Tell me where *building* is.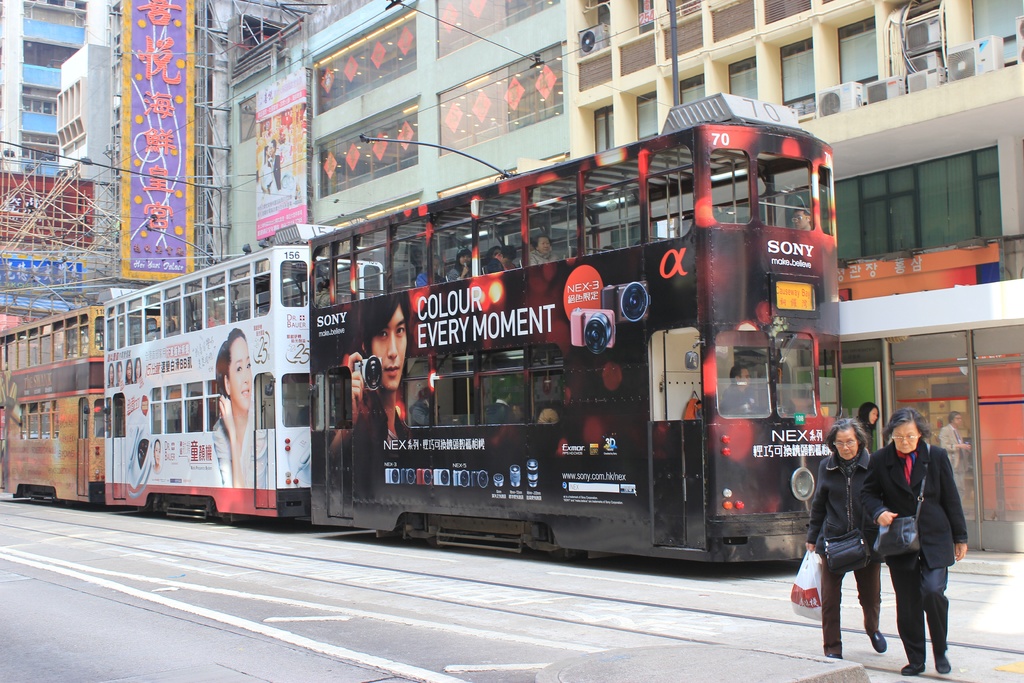
*building* is at {"x1": 227, "y1": 0, "x2": 564, "y2": 250}.
